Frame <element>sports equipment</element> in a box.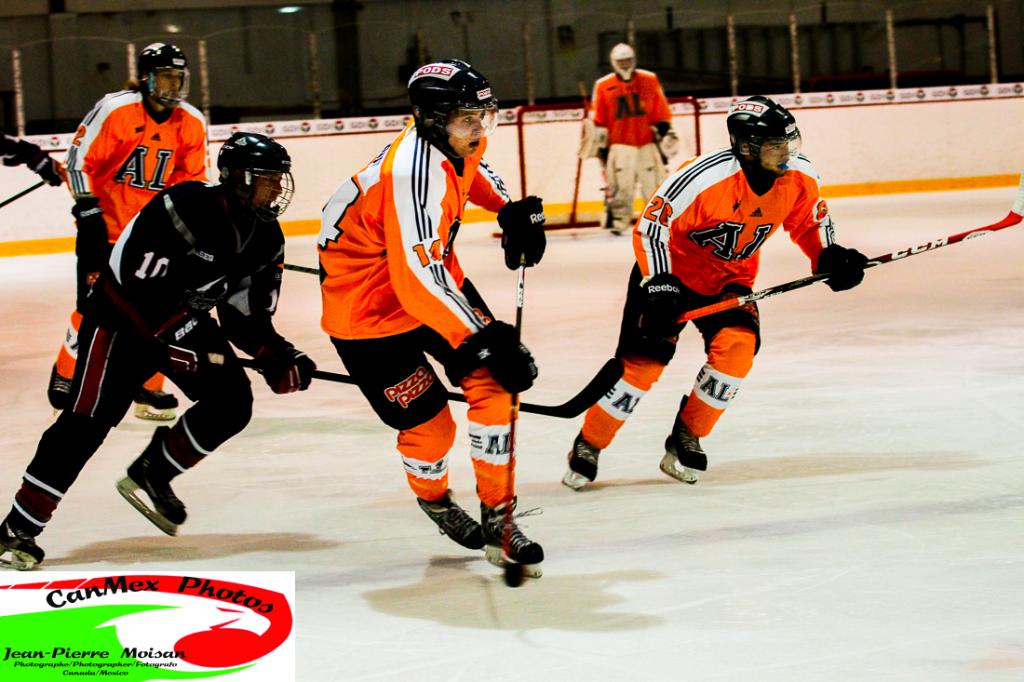
154/309/219/367.
